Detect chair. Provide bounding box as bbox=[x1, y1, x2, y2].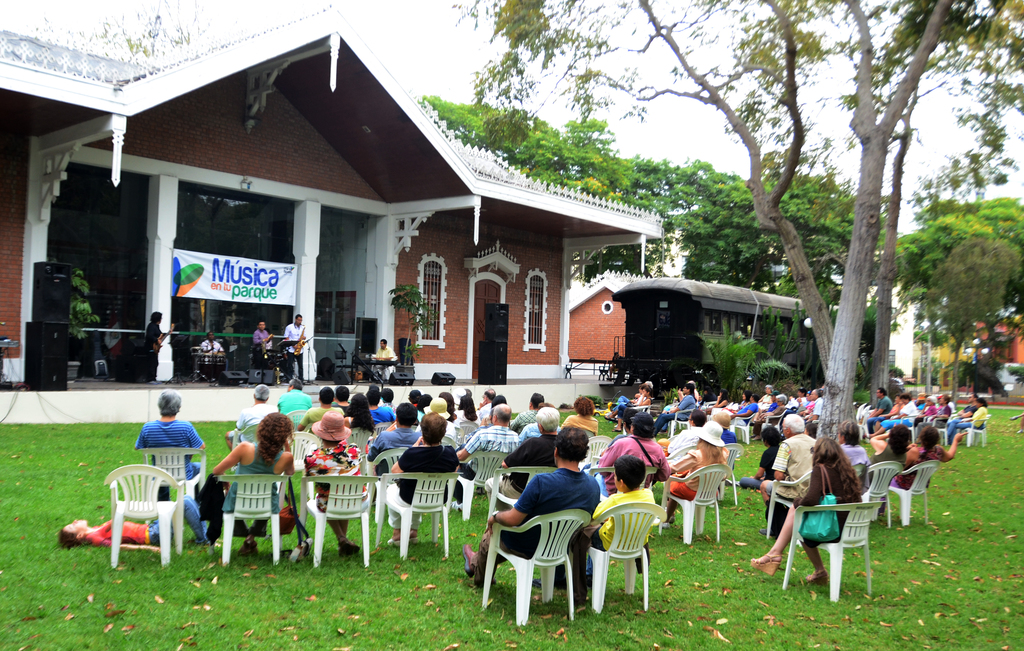
bbox=[300, 475, 380, 566].
